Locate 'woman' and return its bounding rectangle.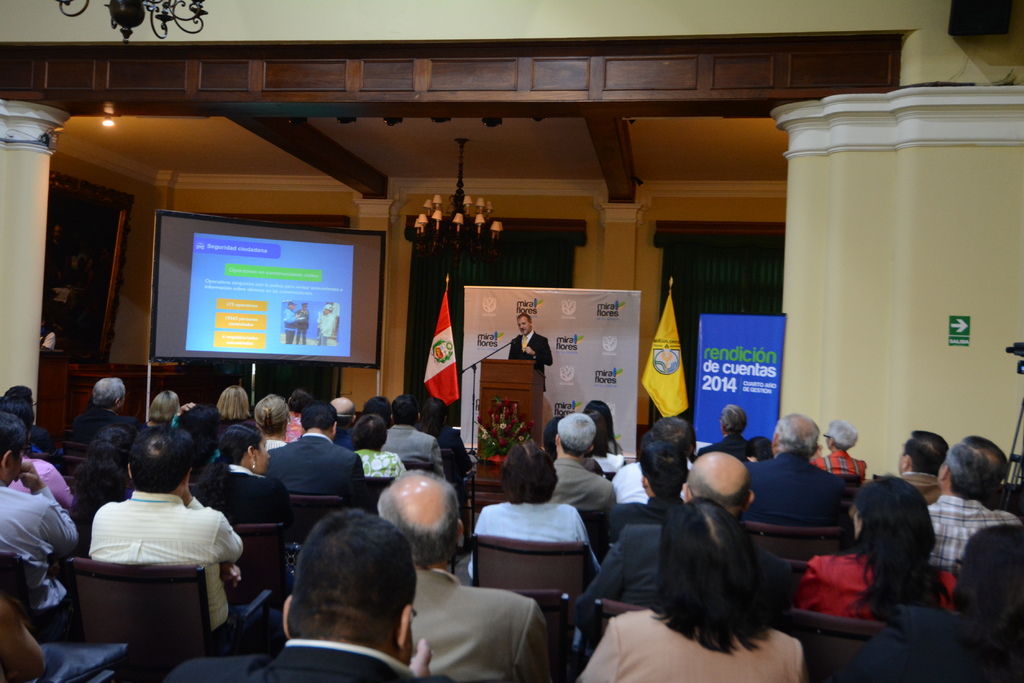
0,403,74,508.
